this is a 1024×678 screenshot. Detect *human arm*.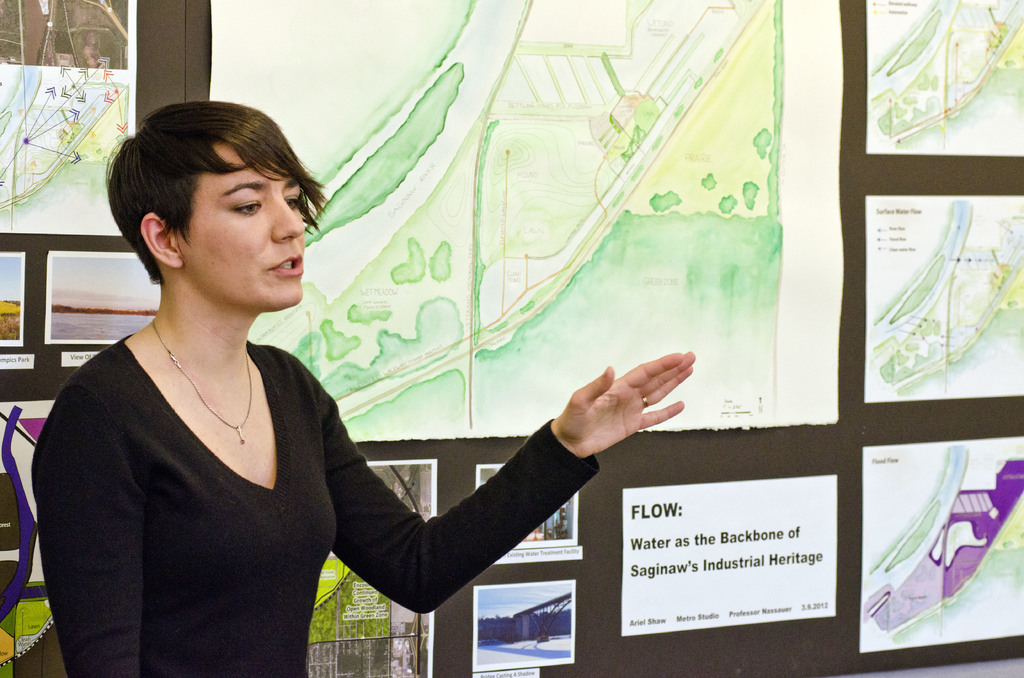
310/348/692/617.
